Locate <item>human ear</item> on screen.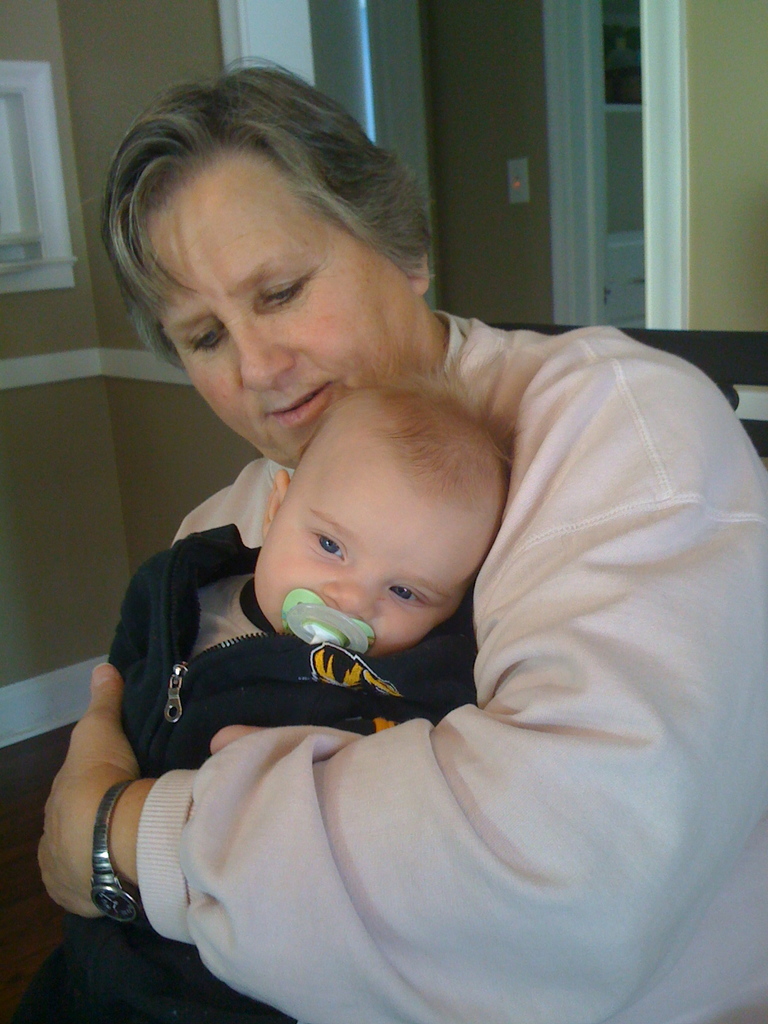
On screen at bbox=[258, 467, 291, 538].
